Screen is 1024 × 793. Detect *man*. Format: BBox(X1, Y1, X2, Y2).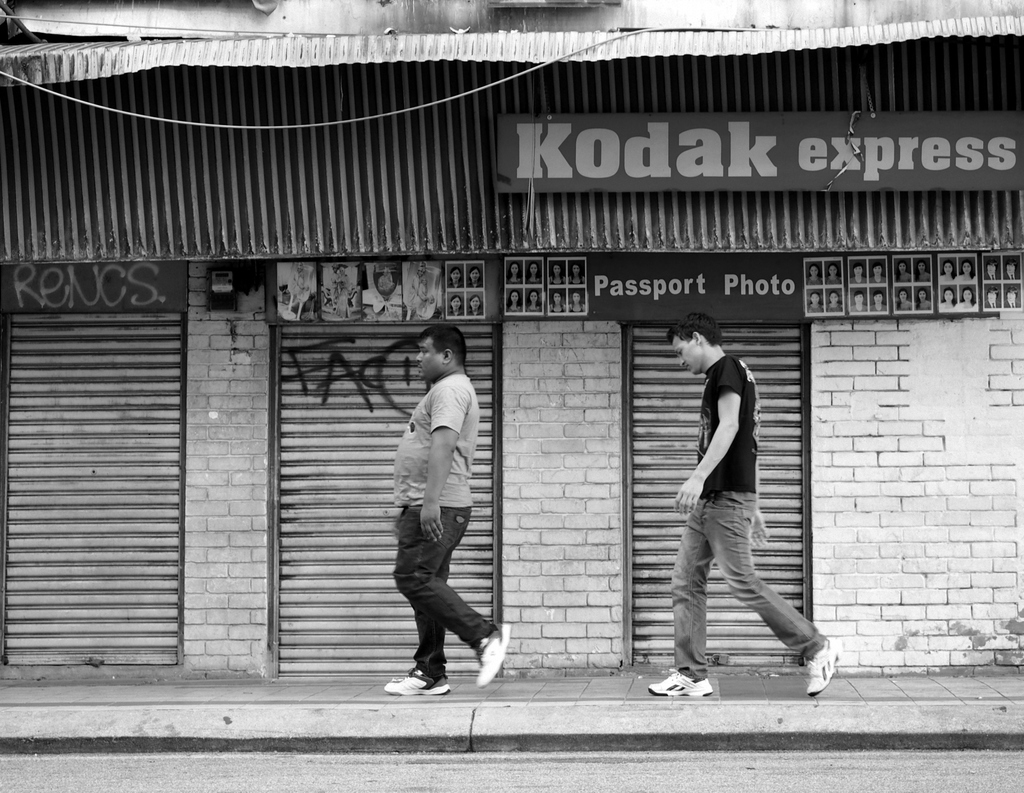
BBox(383, 321, 514, 696).
